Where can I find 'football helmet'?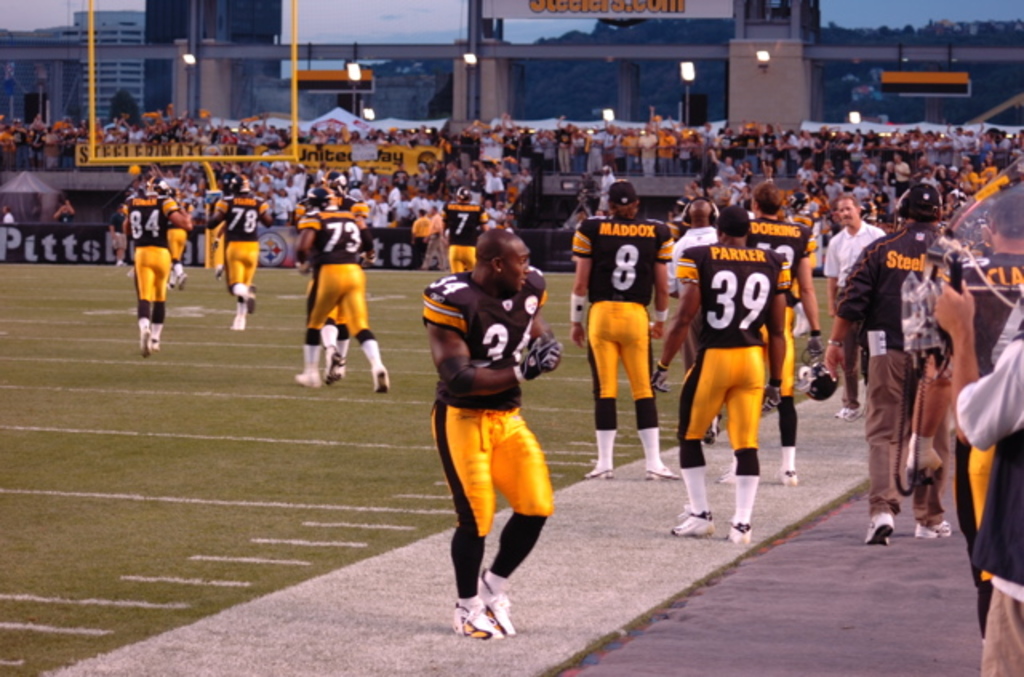
You can find it at bbox=[450, 184, 475, 203].
